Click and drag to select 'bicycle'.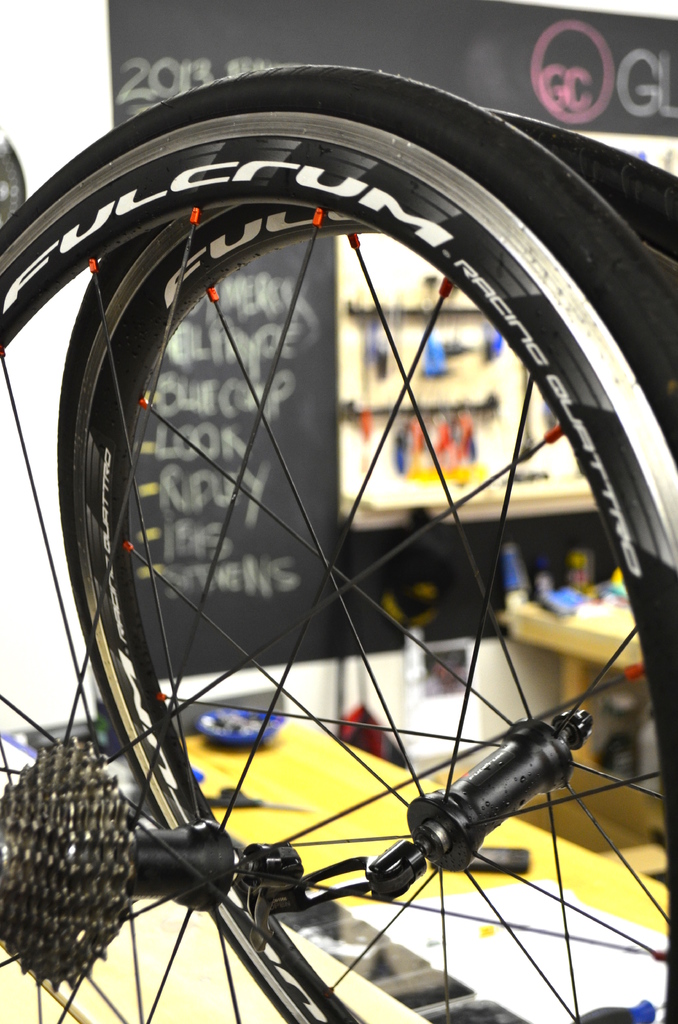
Selection: x1=15, y1=29, x2=677, y2=971.
